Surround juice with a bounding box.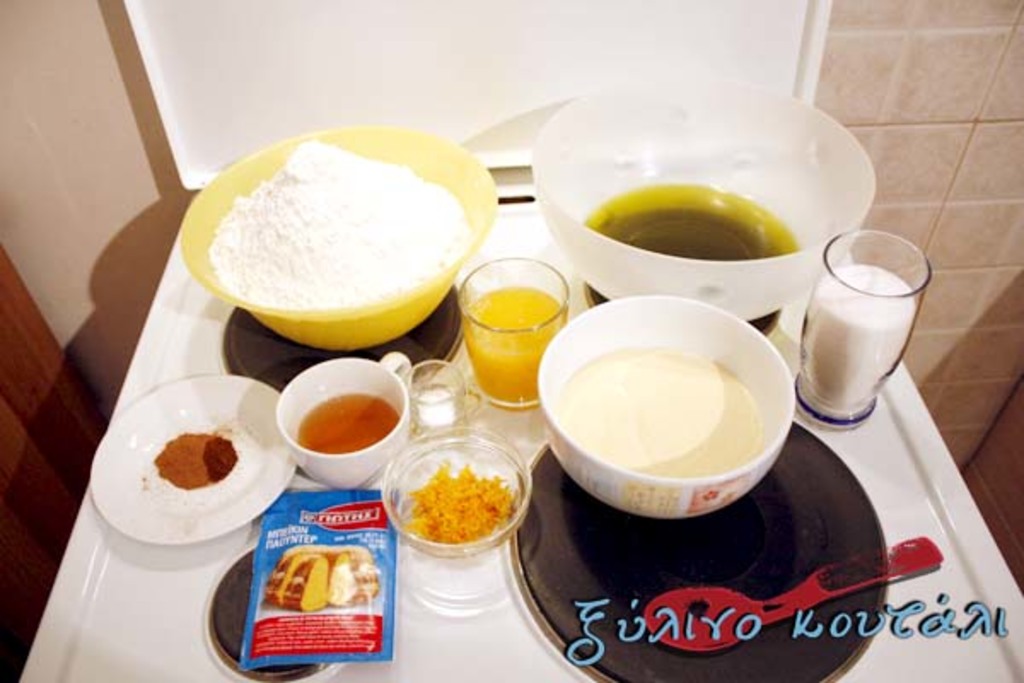
pyautogui.locateOnScreen(452, 278, 572, 420).
